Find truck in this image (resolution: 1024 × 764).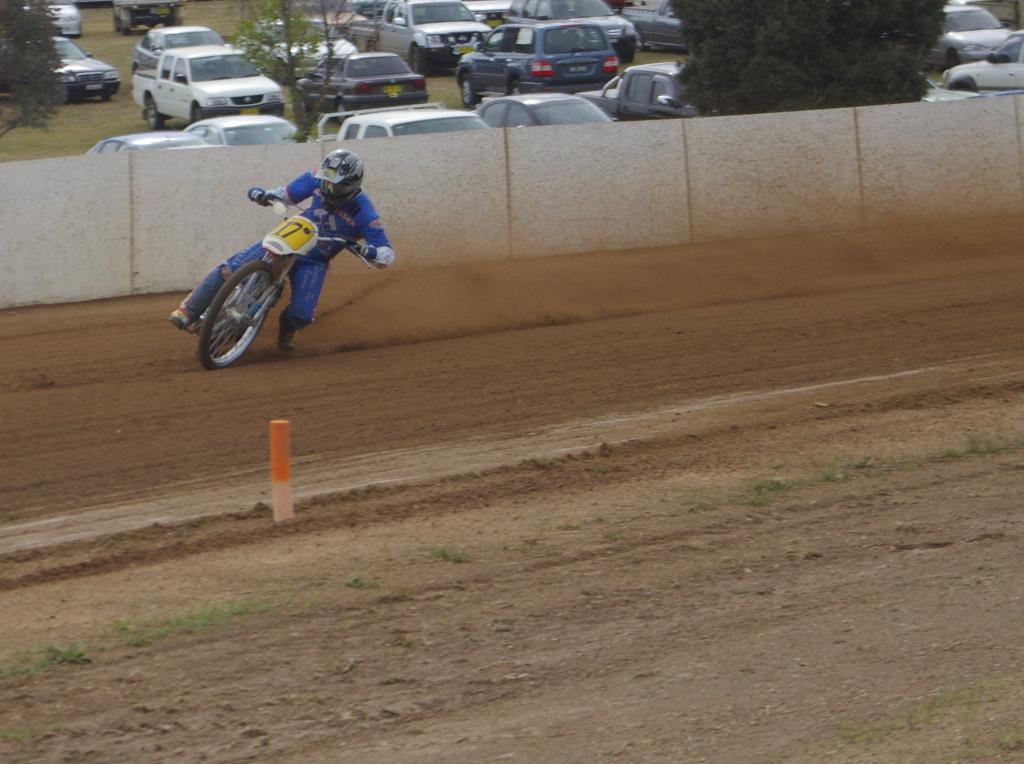
(left=114, top=28, right=291, bottom=127).
